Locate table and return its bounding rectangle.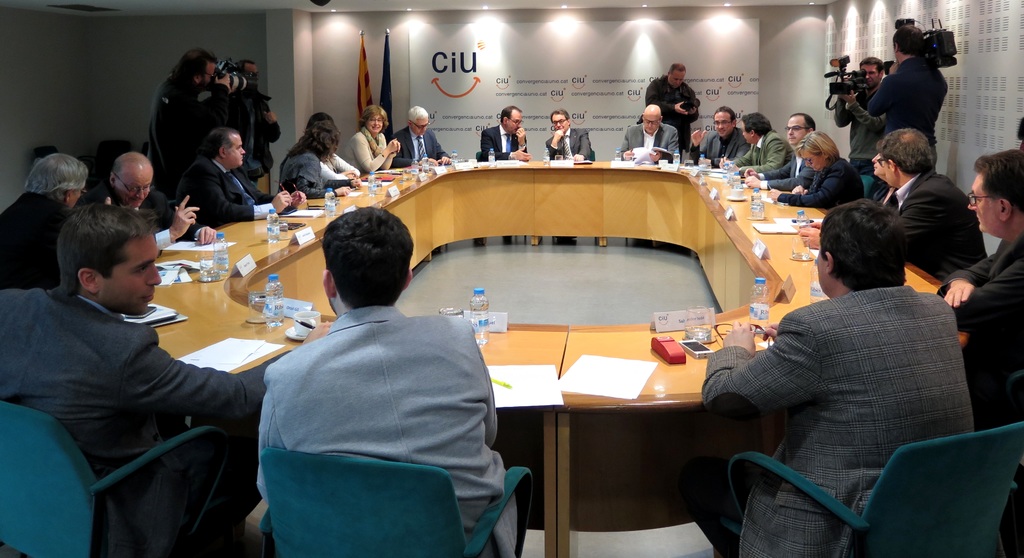
bbox(120, 138, 983, 555).
